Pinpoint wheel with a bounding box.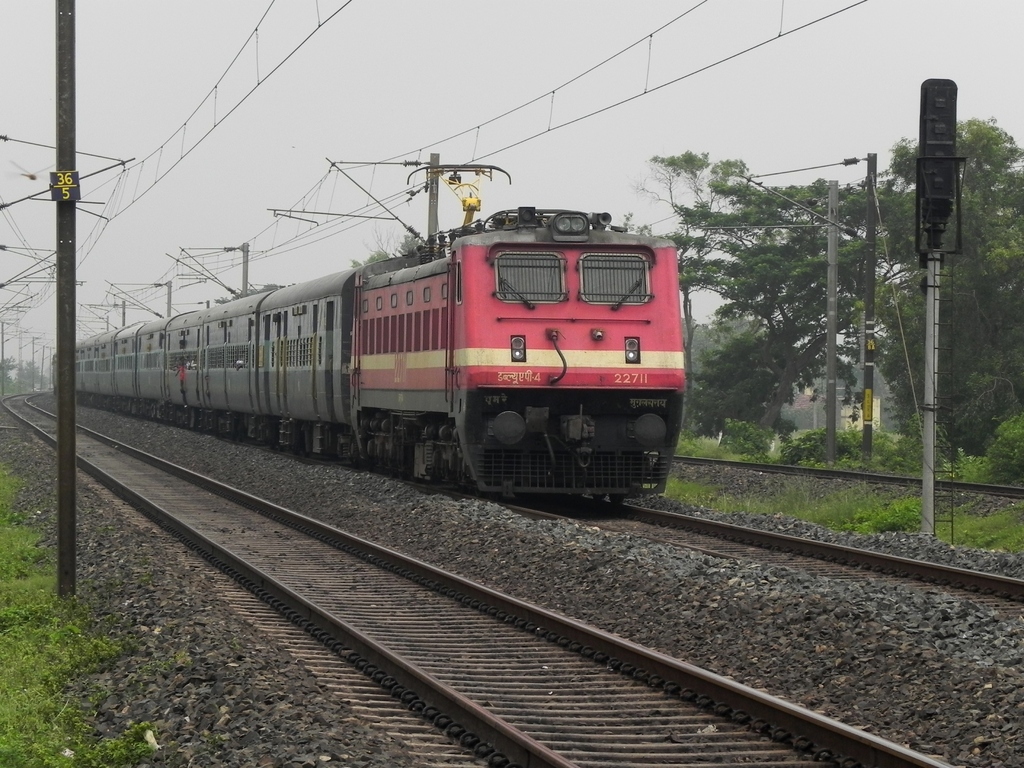
(x1=608, y1=485, x2=623, y2=513).
